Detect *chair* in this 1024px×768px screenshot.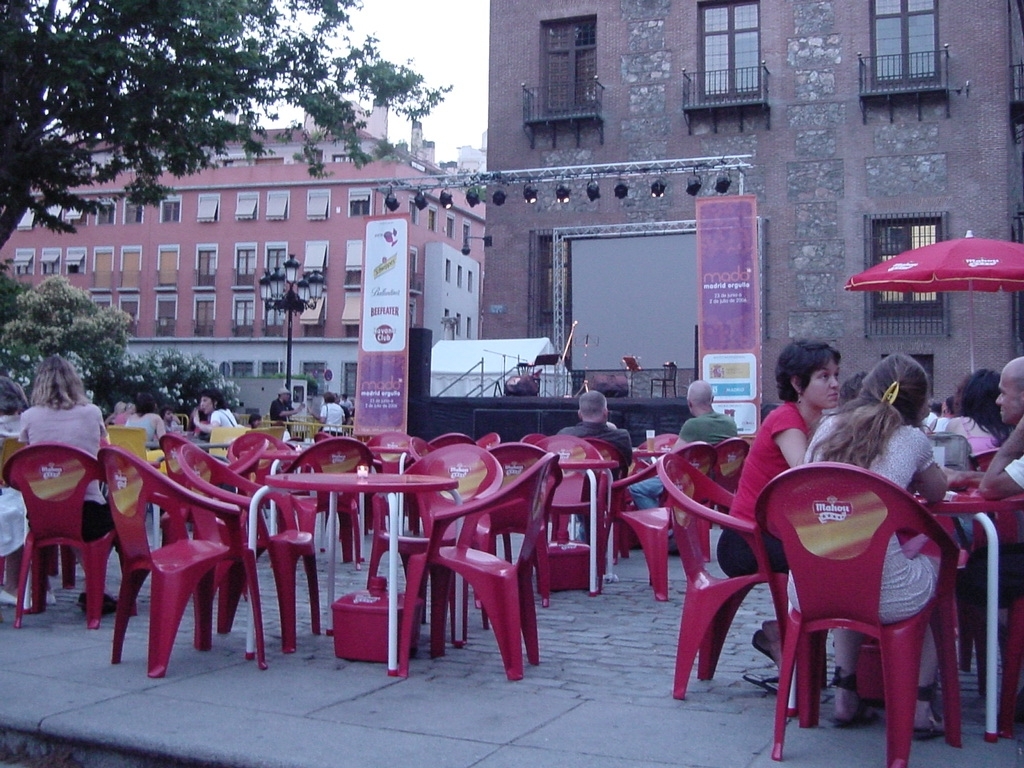
Detection: {"x1": 161, "y1": 433, "x2": 222, "y2": 552}.
